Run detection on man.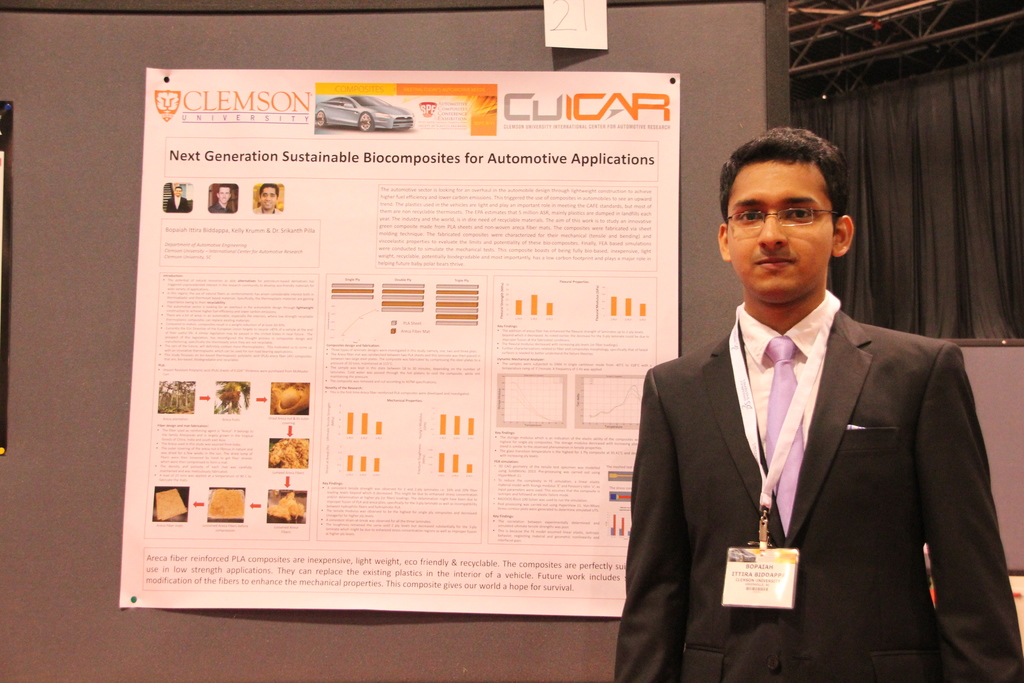
Result: <bbox>623, 140, 998, 670</bbox>.
